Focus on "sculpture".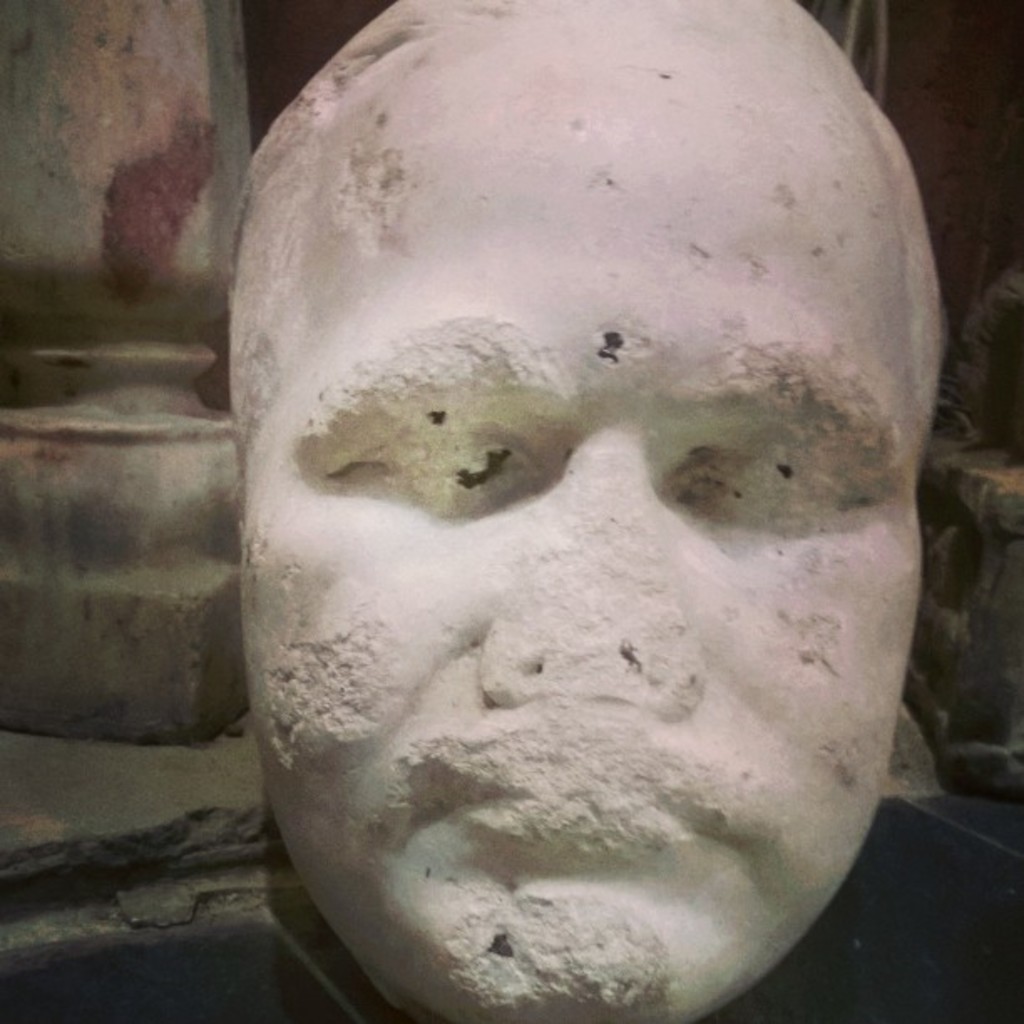
Focused at bbox(194, 0, 1001, 1023).
